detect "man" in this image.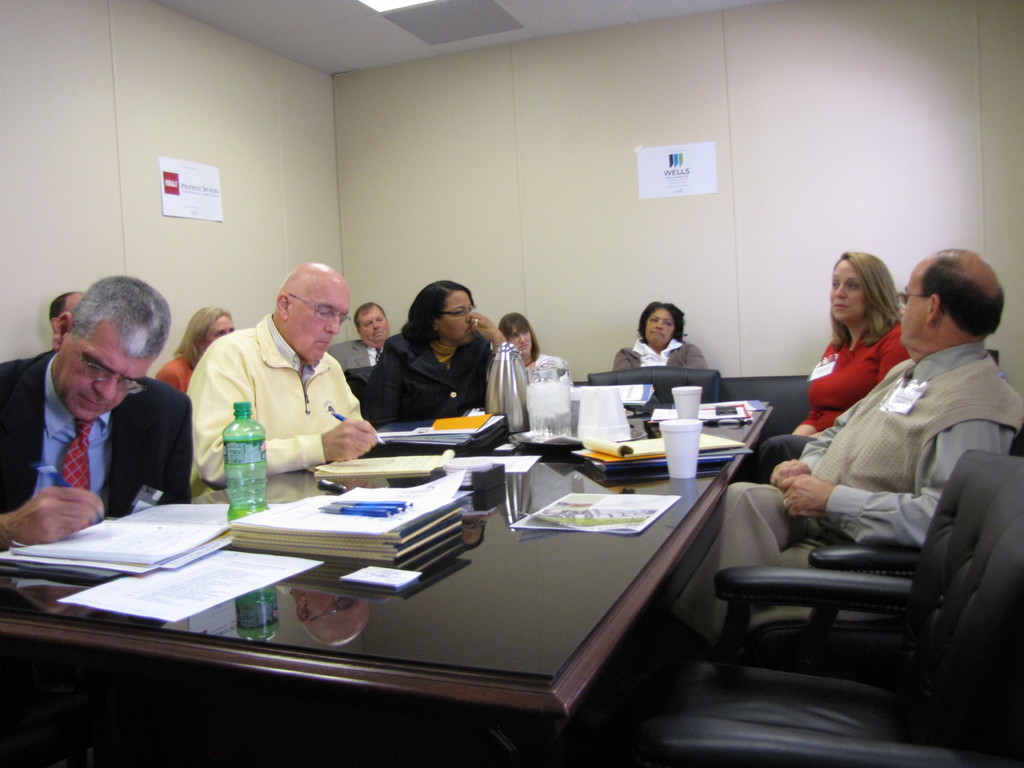
Detection: [177,239,392,484].
